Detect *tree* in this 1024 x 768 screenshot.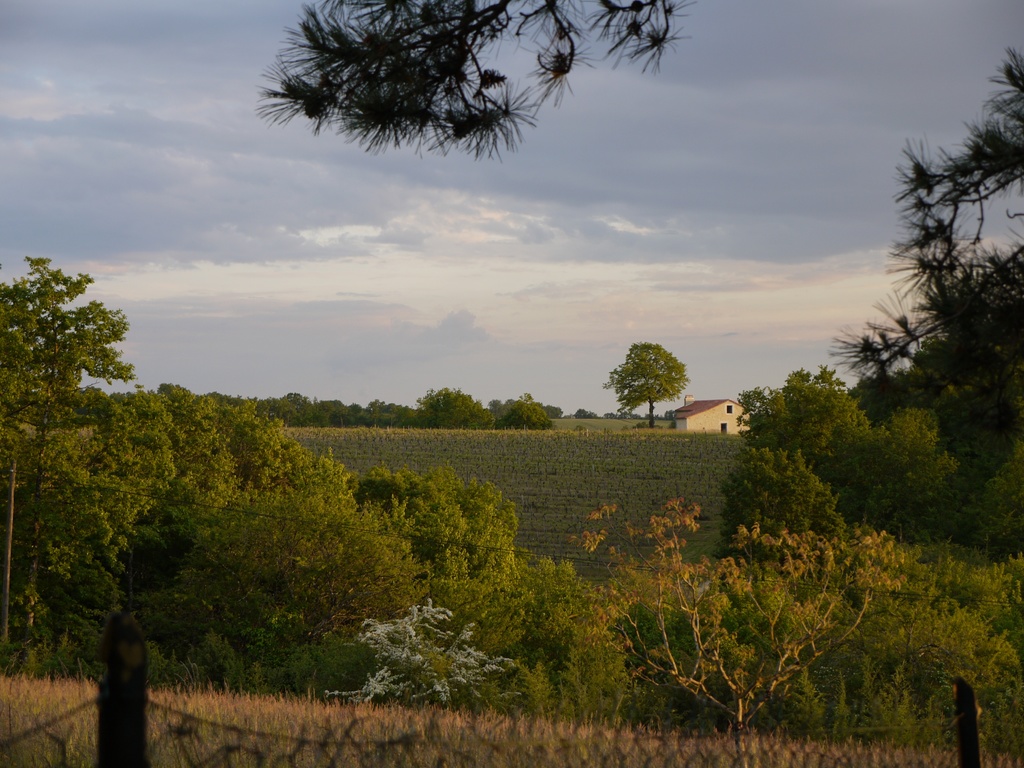
Detection: rect(260, 0, 1023, 393).
